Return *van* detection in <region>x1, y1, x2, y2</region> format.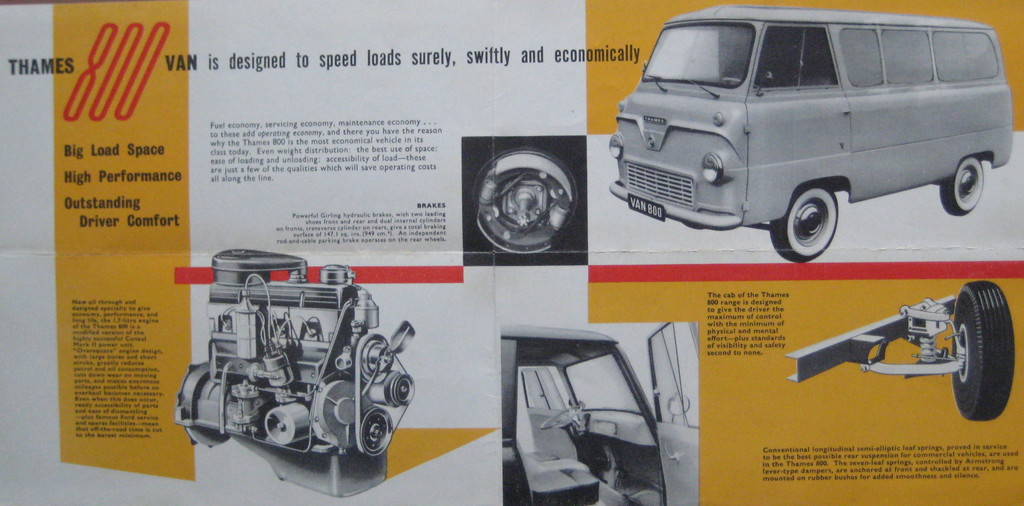
<region>606, 0, 1014, 261</region>.
